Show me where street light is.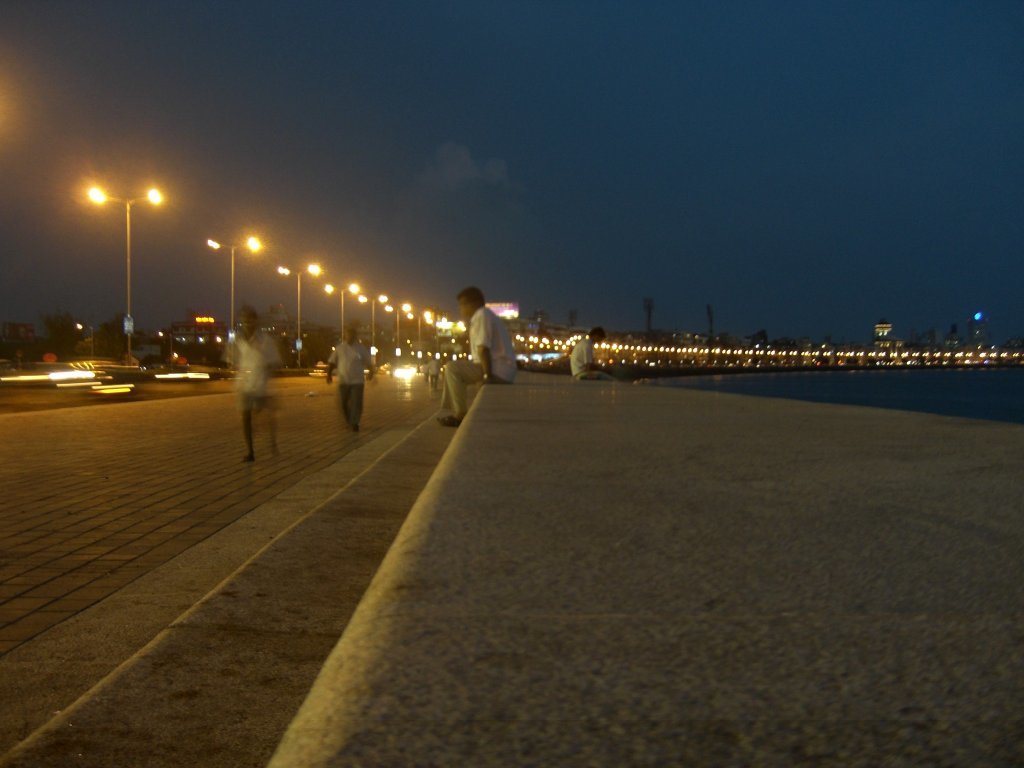
street light is at x1=712, y1=350, x2=720, y2=358.
